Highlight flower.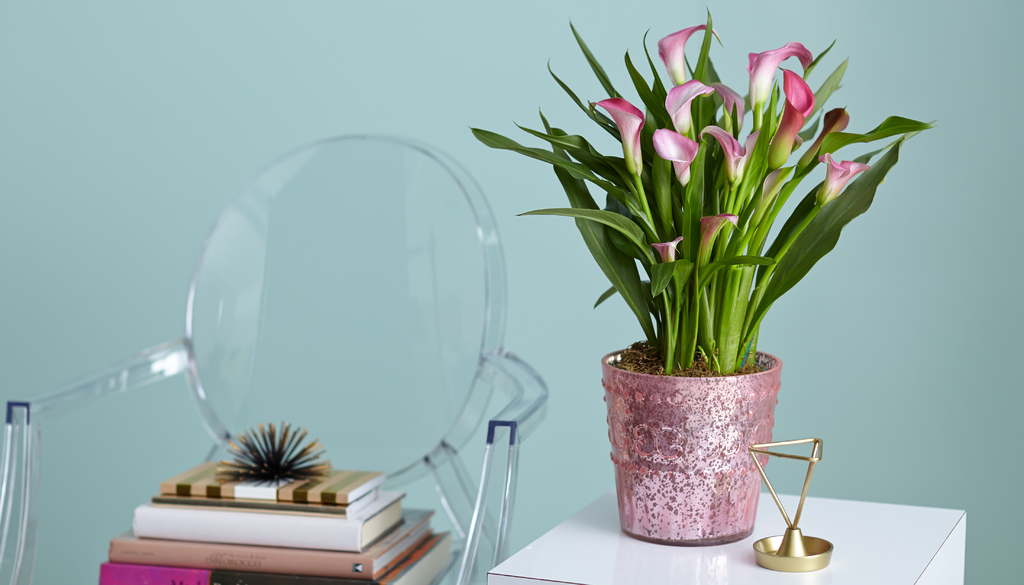
Highlighted region: bbox=[593, 97, 646, 177].
